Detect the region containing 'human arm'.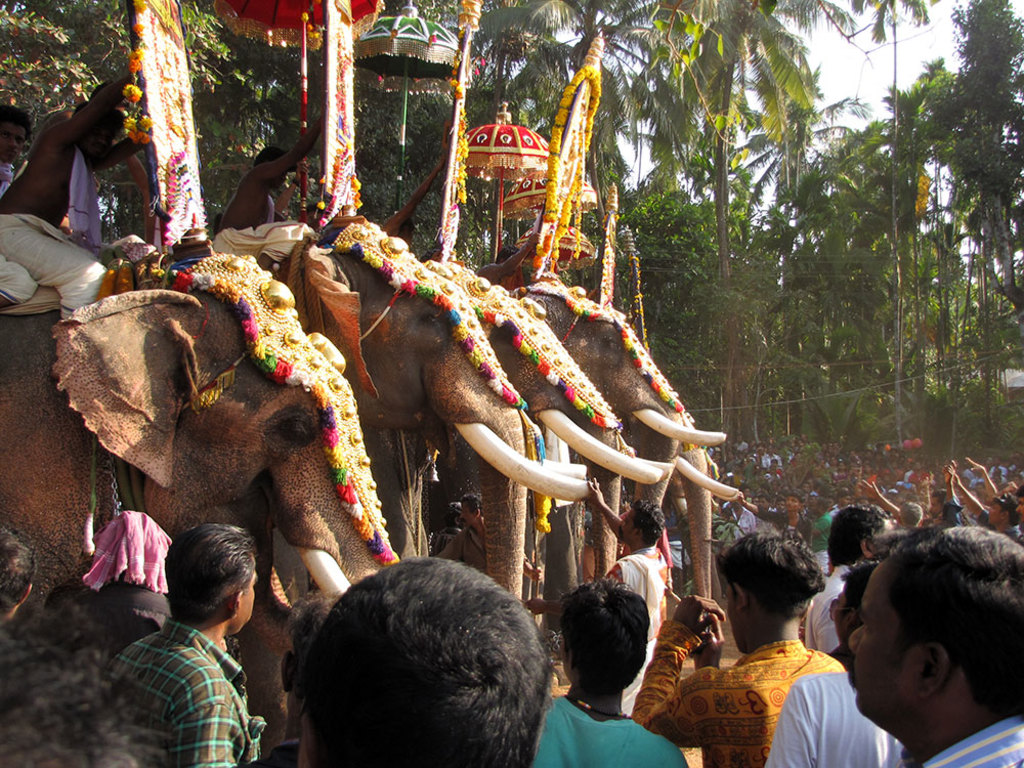
(525,598,567,624).
